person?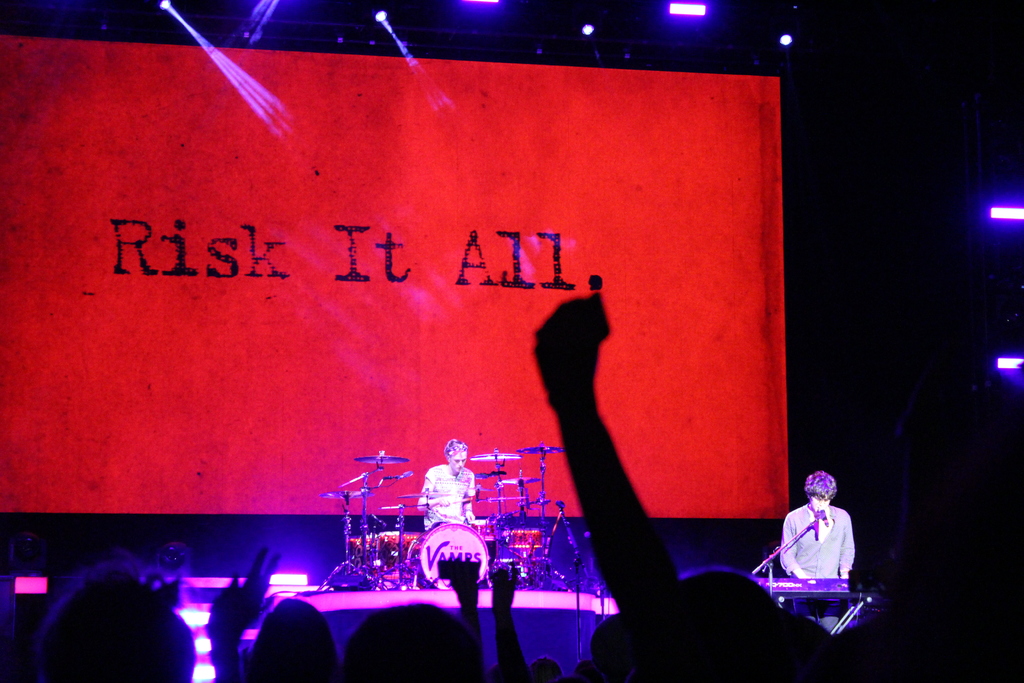
x1=204, y1=541, x2=340, y2=682
